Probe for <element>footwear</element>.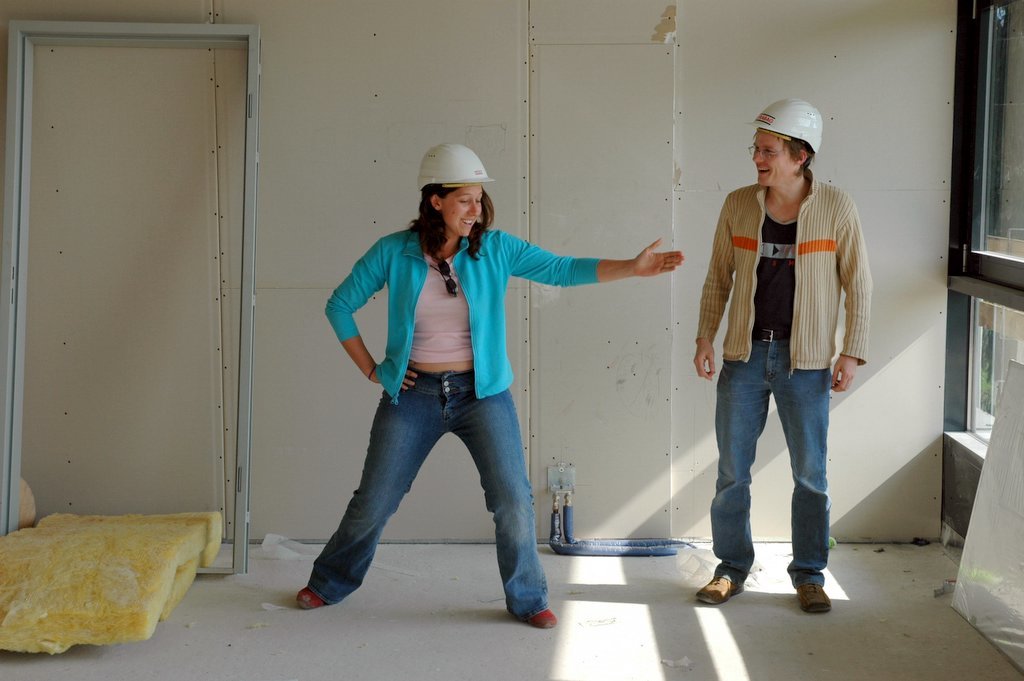
Probe result: Rect(696, 565, 741, 606).
